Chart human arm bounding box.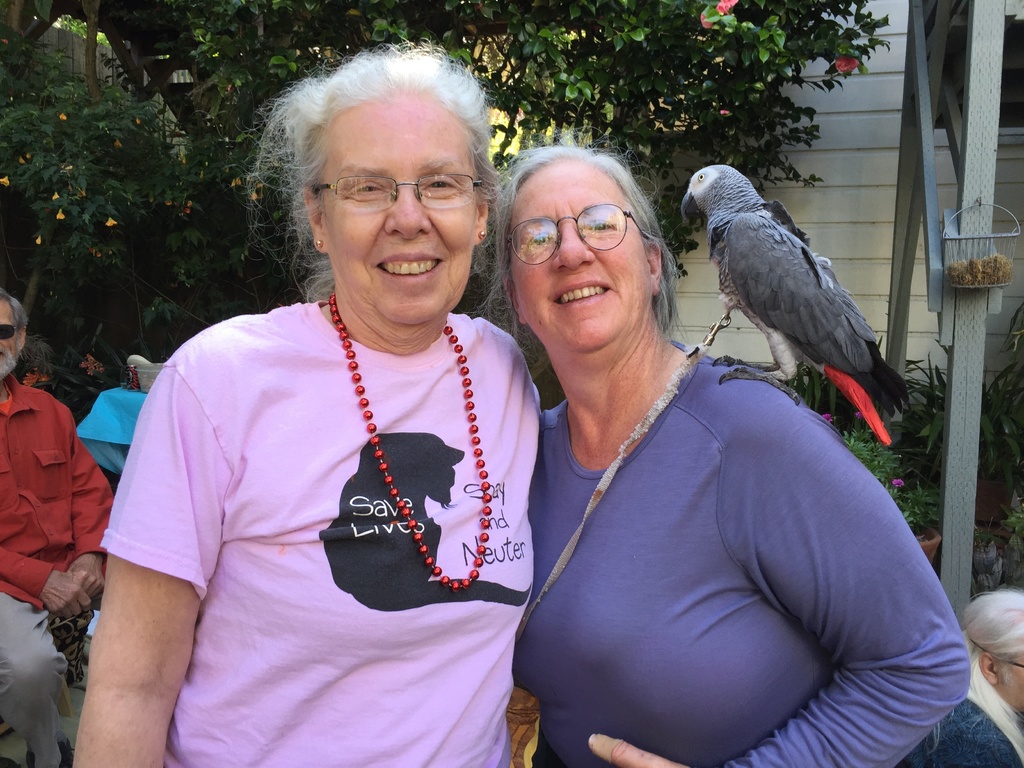
Charted: [0, 545, 77, 605].
